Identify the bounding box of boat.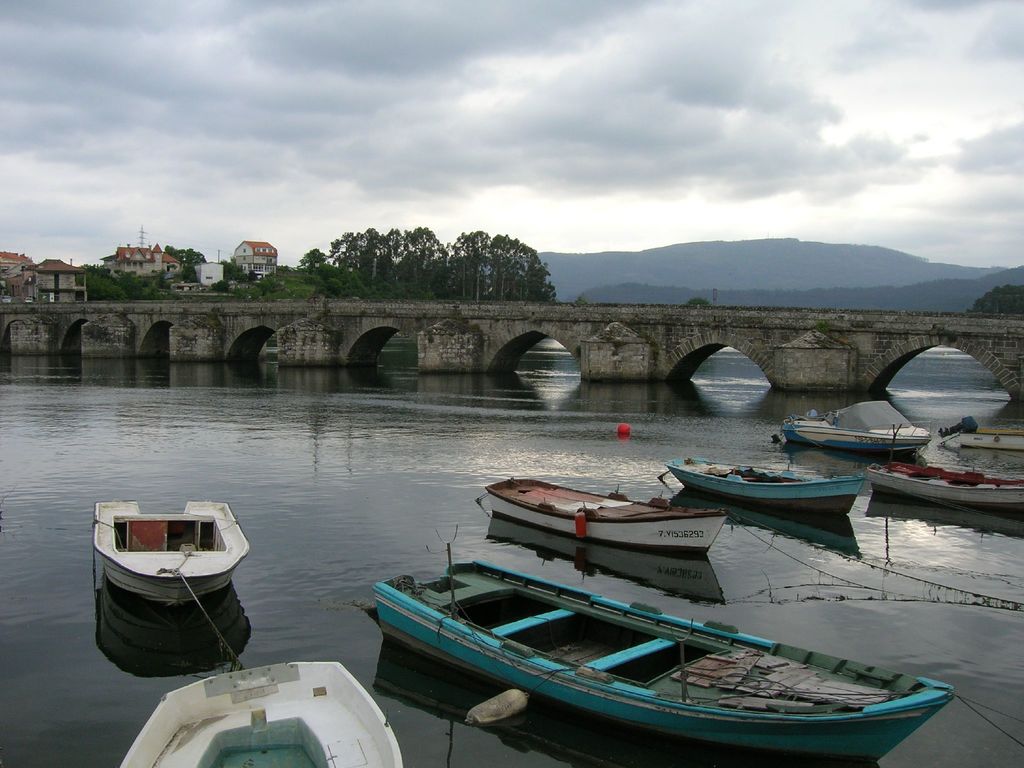
<region>351, 468, 962, 748</region>.
